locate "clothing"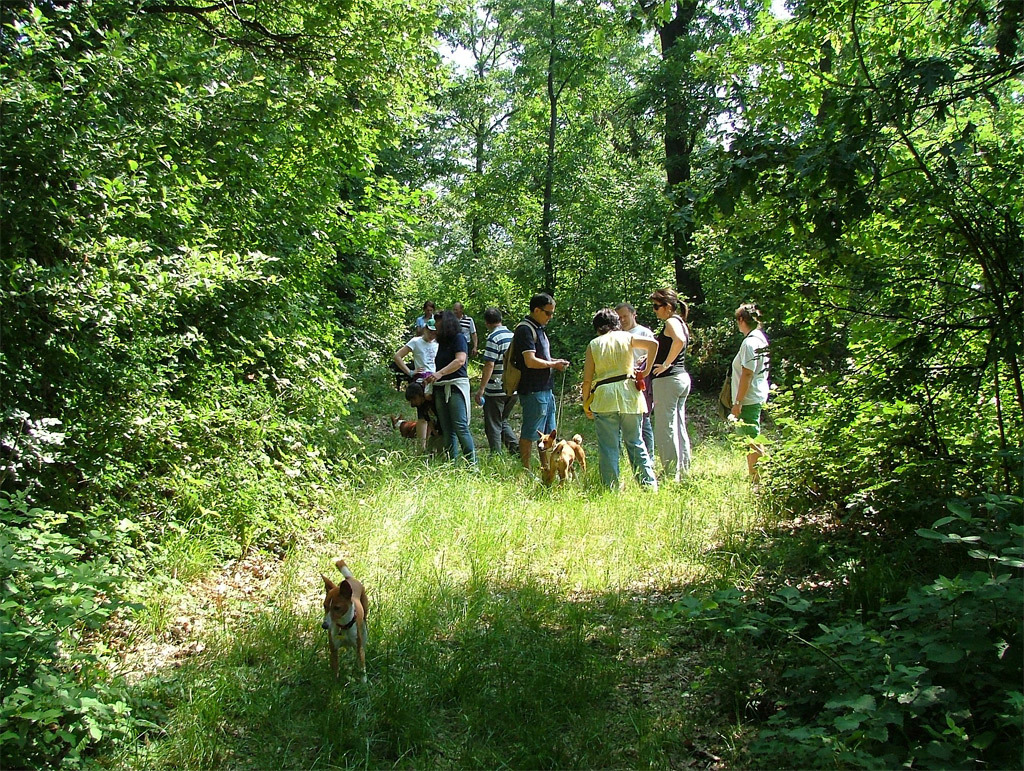
[x1=585, y1=331, x2=656, y2=497]
